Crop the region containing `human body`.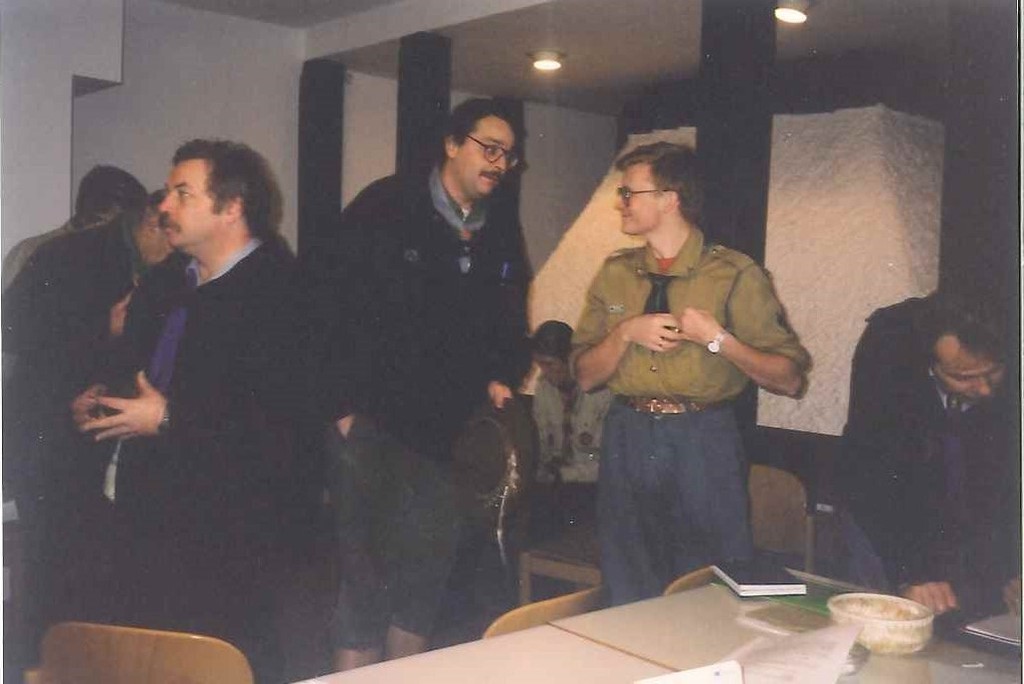
Crop region: [left=572, top=137, right=817, bottom=606].
